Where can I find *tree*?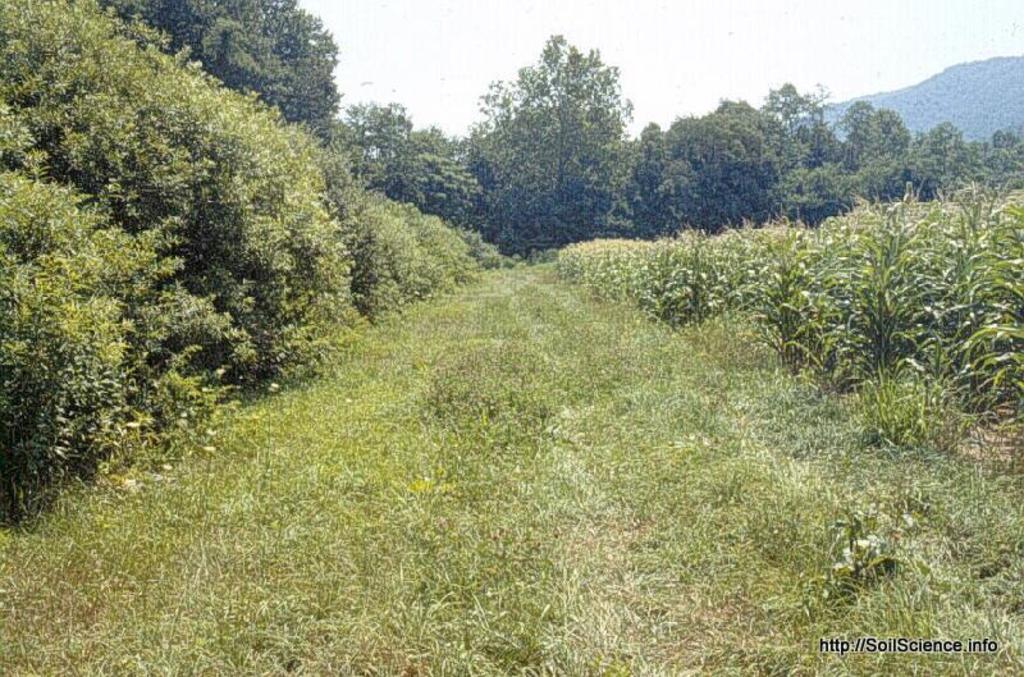
You can find it at 108:0:344:119.
